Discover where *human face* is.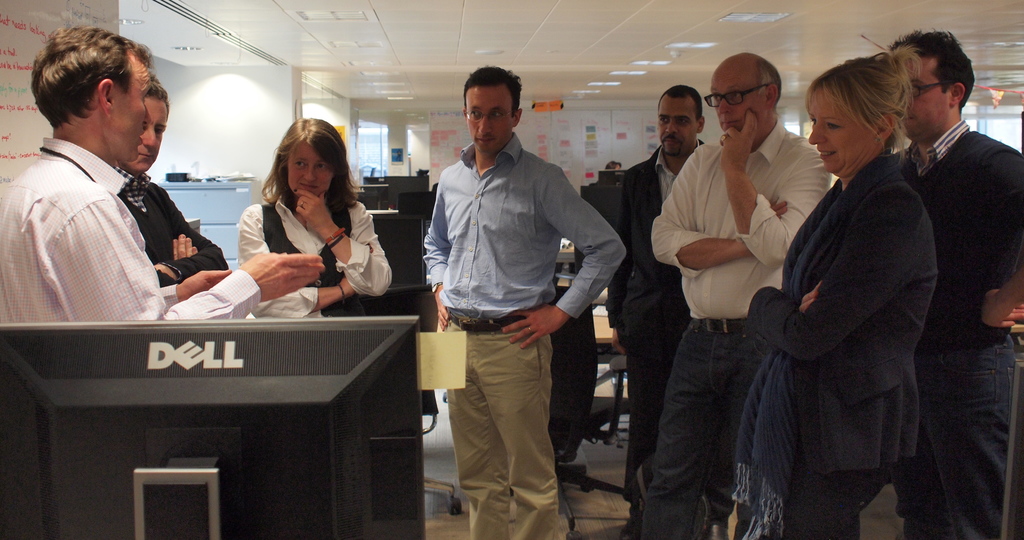
Discovered at 808 97 871 175.
